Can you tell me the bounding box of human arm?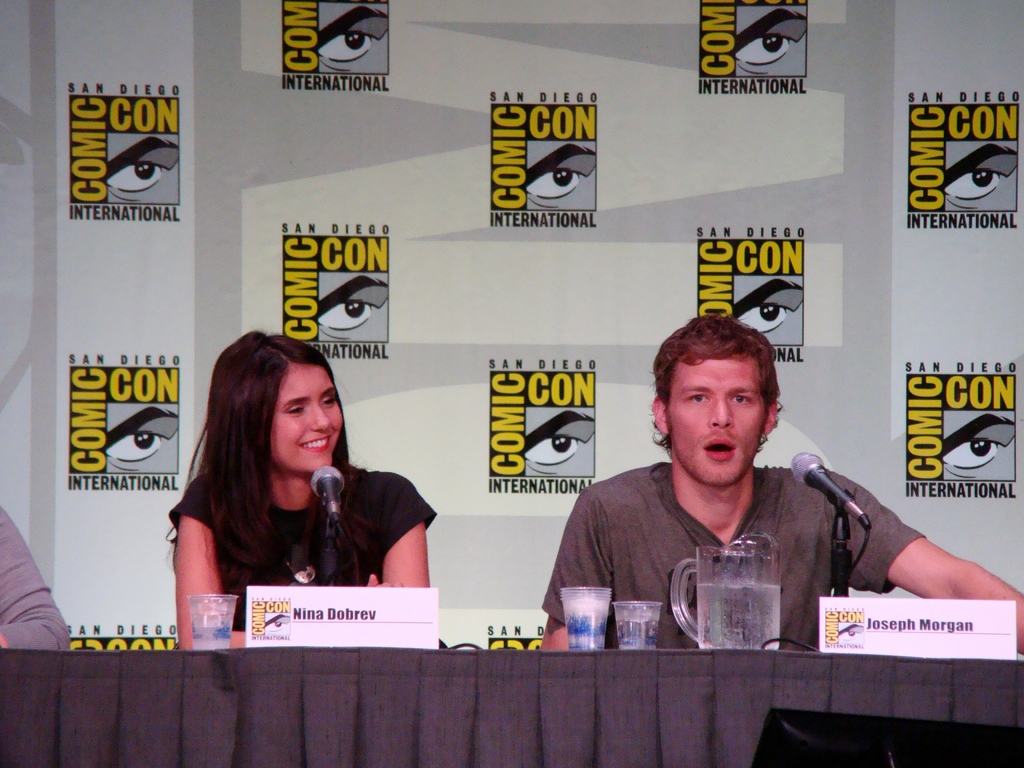
(x1=376, y1=479, x2=428, y2=586).
